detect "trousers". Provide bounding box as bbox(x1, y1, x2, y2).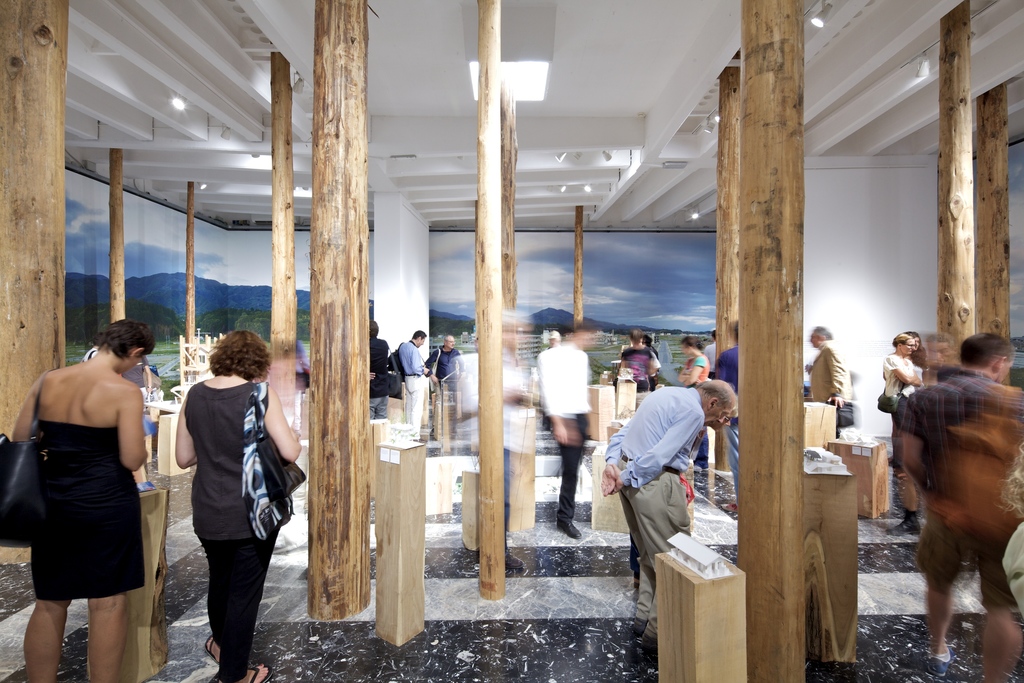
bbox(616, 463, 691, 641).
